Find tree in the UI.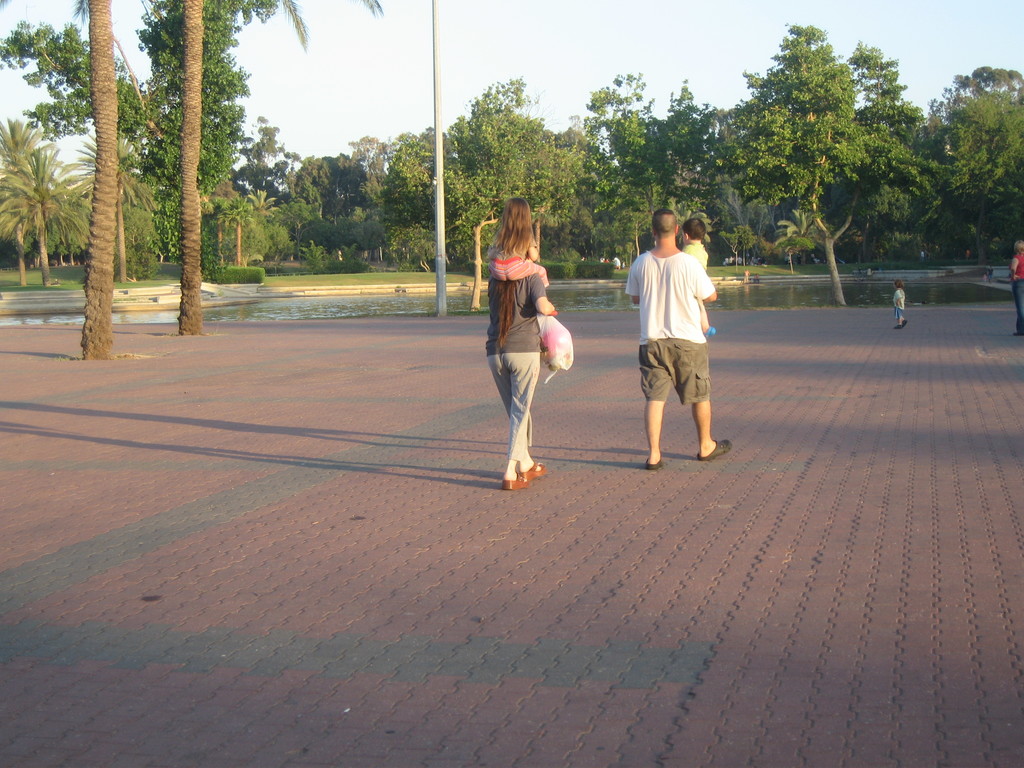
UI element at bbox=(134, 0, 319, 248).
